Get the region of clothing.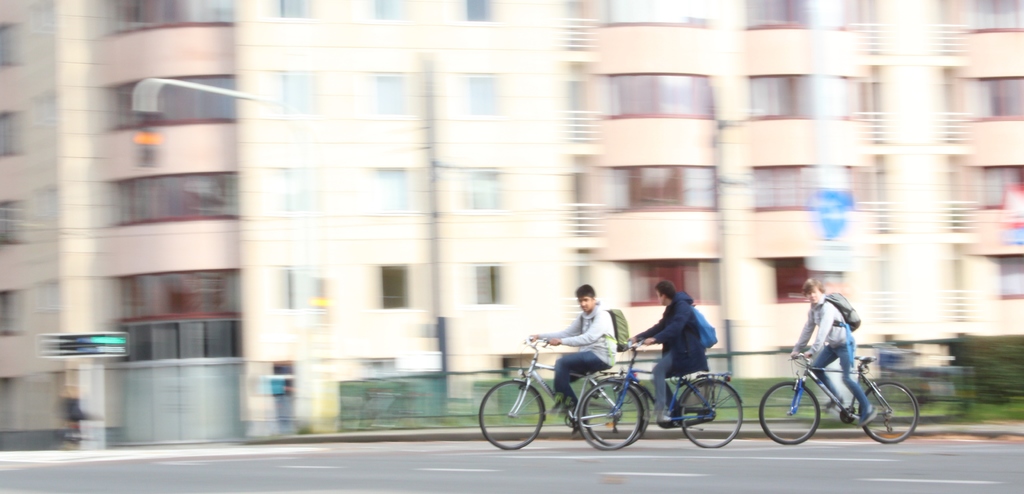
[left=788, top=295, right=877, bottom=421].
